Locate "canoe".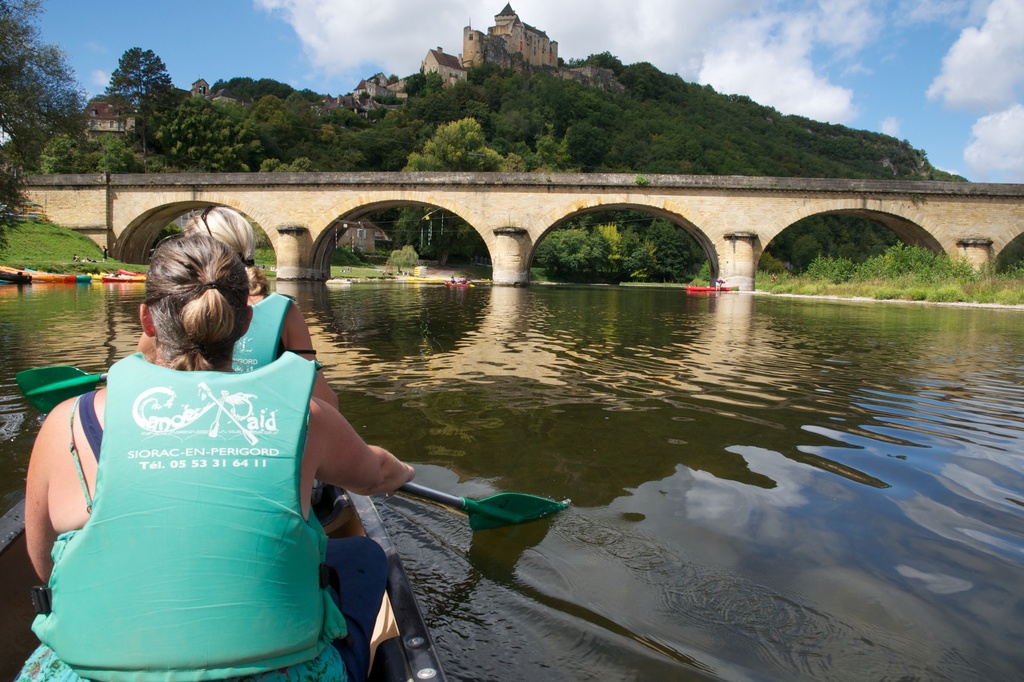
Bounding box: select_region(0, 495, 446, 681).
